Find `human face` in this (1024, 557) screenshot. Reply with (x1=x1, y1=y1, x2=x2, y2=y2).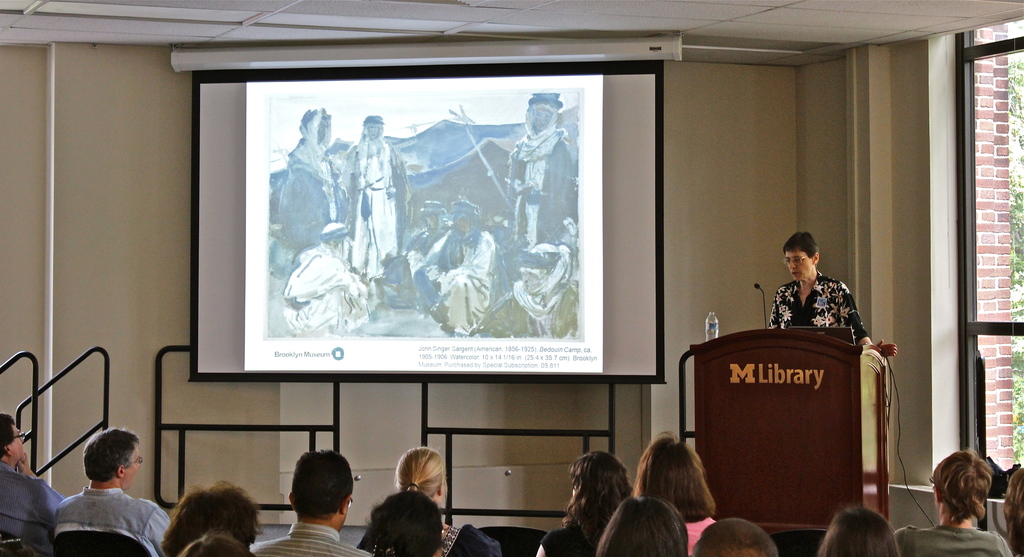
(x1=788, y1=249, x2=813, y2=278).
